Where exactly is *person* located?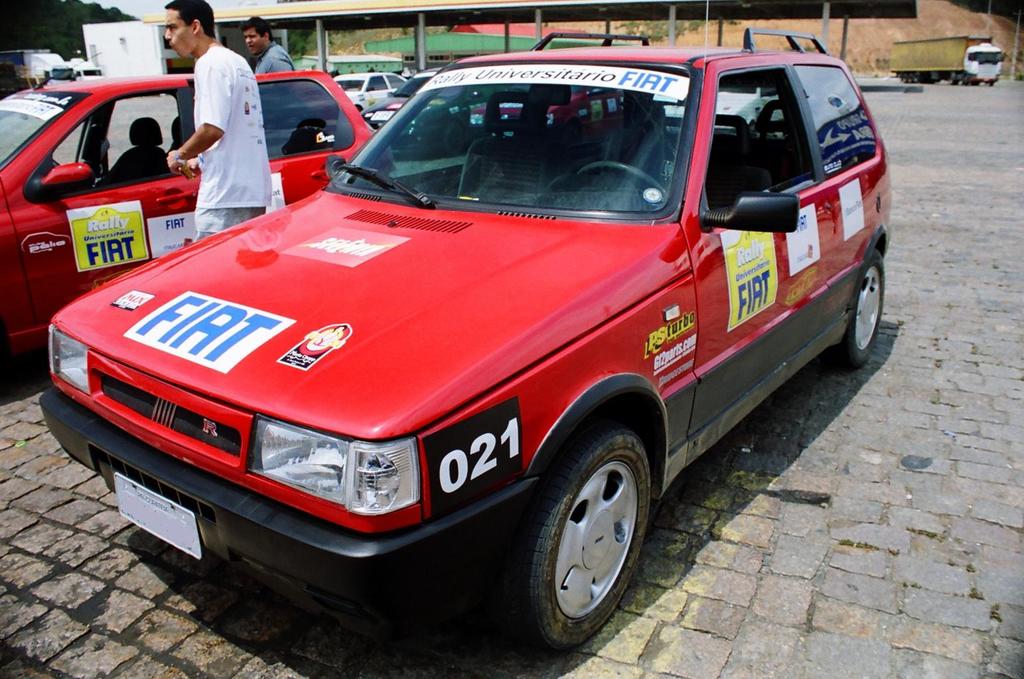
Its bounding box is region(162, 0, 271, 239).
